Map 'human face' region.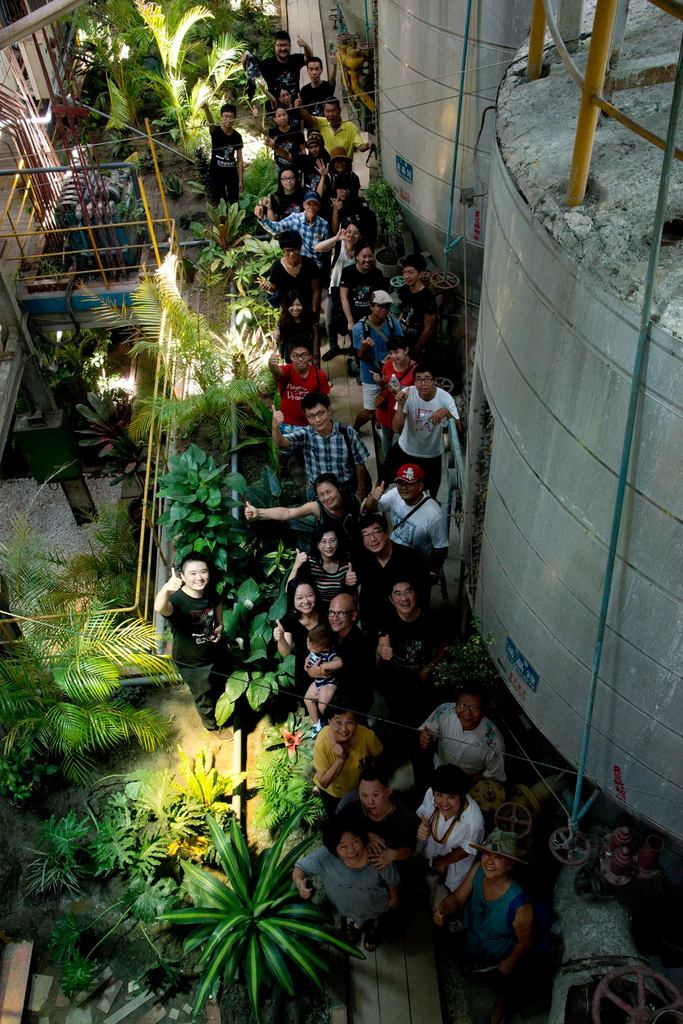
Mapped to x1=282 y1=172 x2=296 y2=189.
